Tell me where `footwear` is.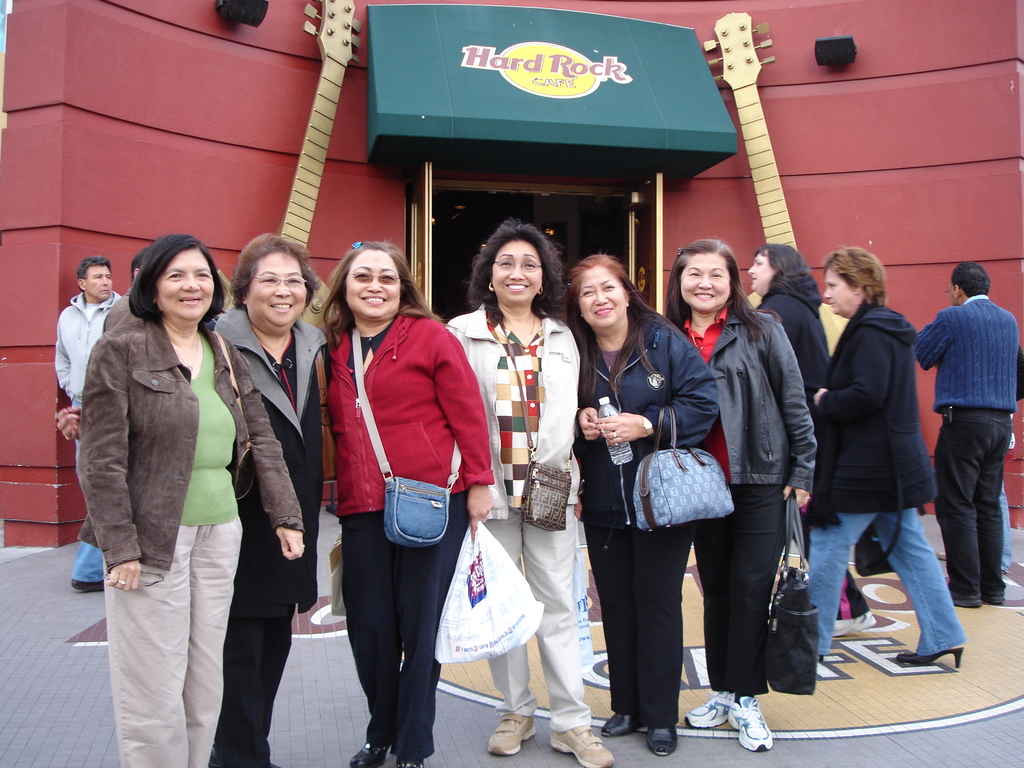
`footwear` is at l=602, t=710, r=645, b=735.
